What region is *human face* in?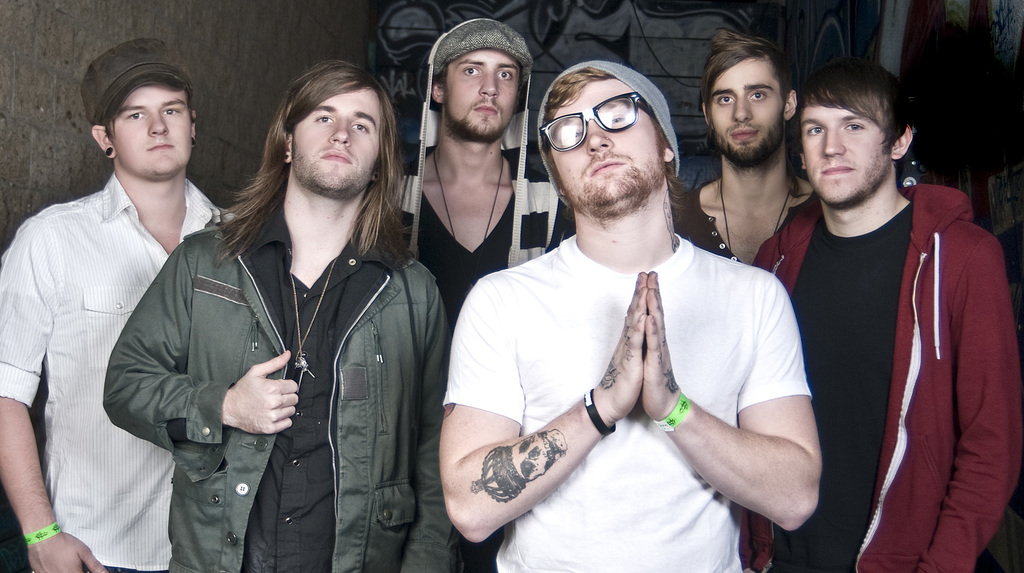
x1=807, y1=106, x2=884, y2=211.
